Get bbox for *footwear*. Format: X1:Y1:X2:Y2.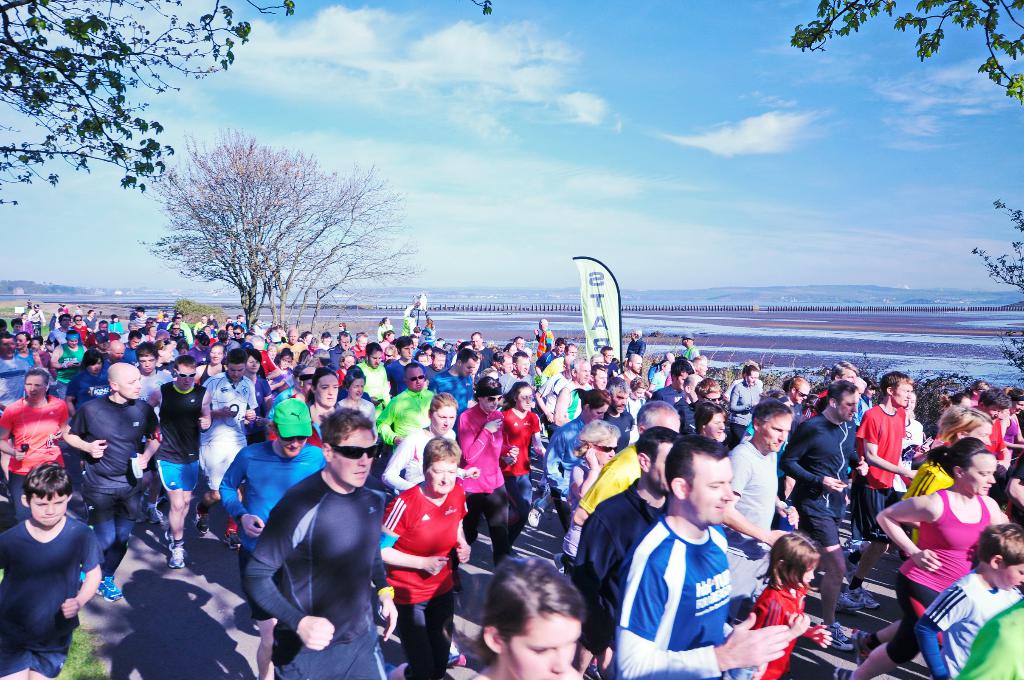
95:576:122:604.
